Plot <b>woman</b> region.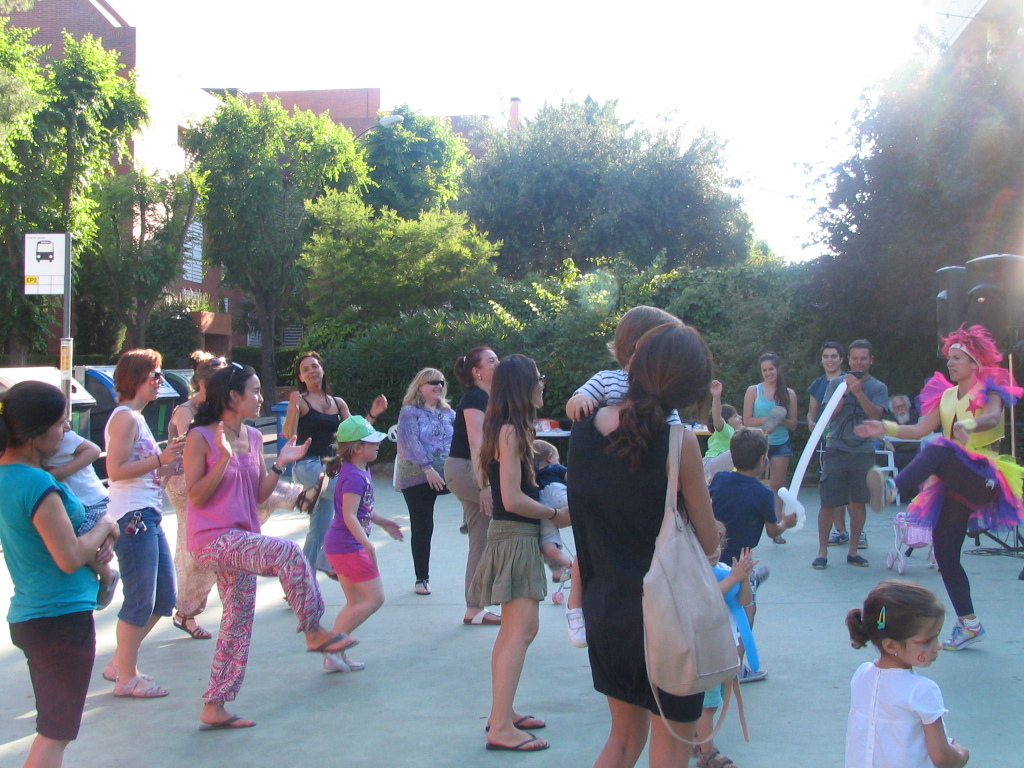
Plotted at 161:349:232:648.
